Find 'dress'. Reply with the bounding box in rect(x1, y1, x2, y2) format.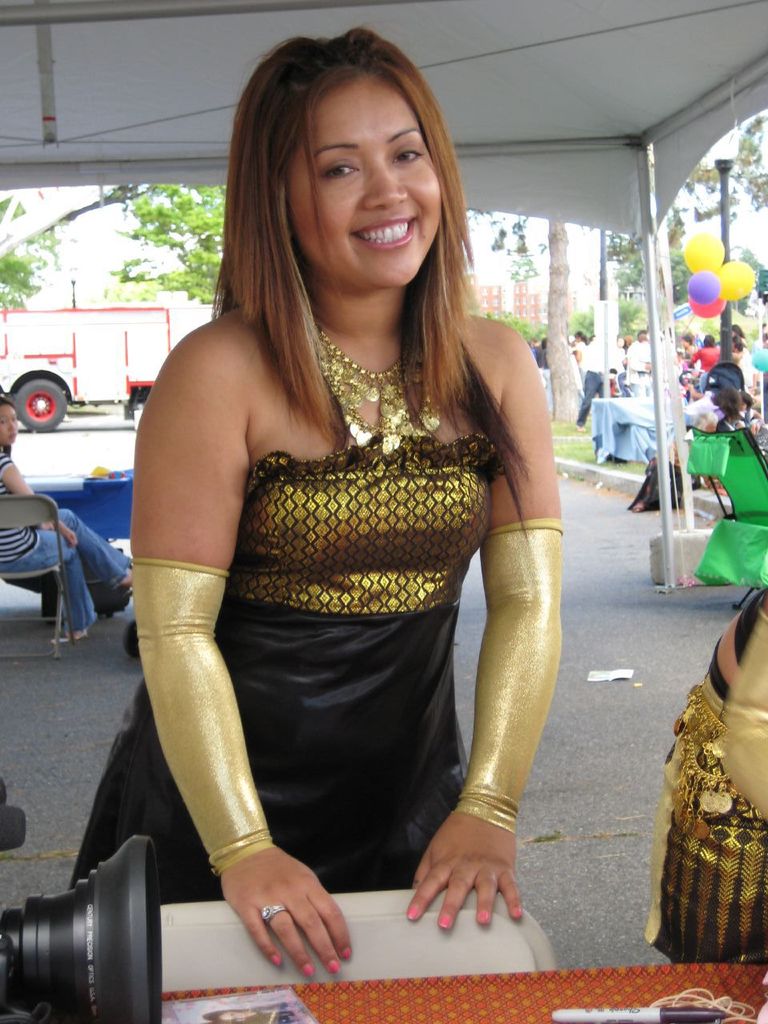
rect(111, 176, 583, 907).
